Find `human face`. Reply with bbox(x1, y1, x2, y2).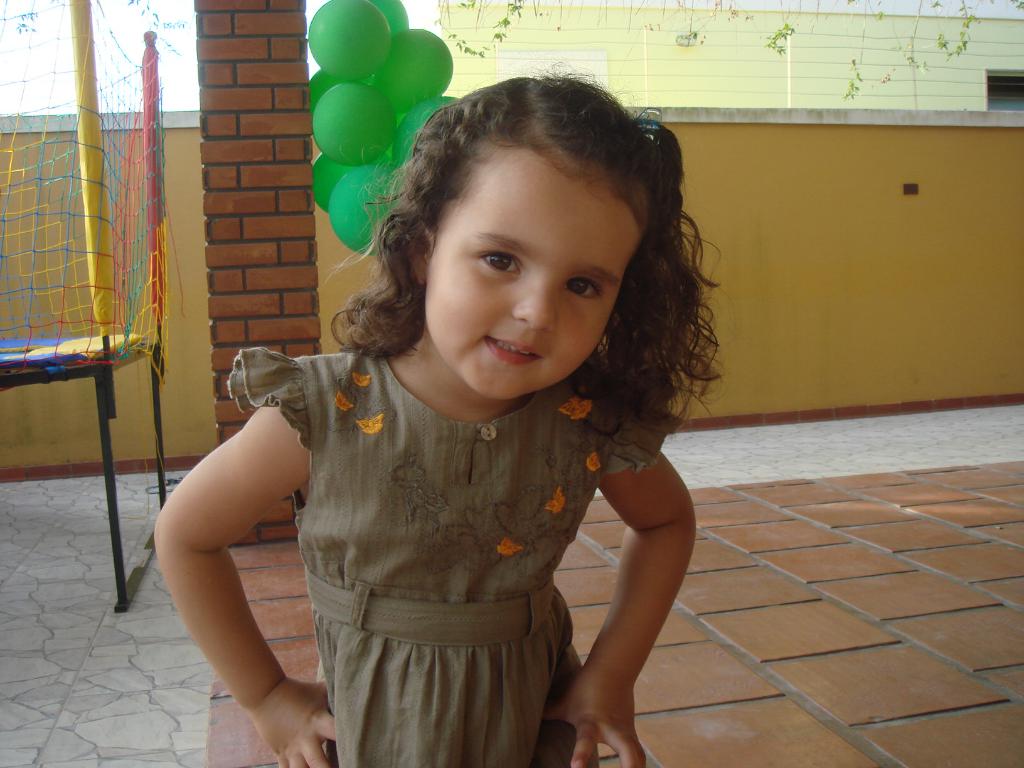
bbox(427, 159, 633, 399).
